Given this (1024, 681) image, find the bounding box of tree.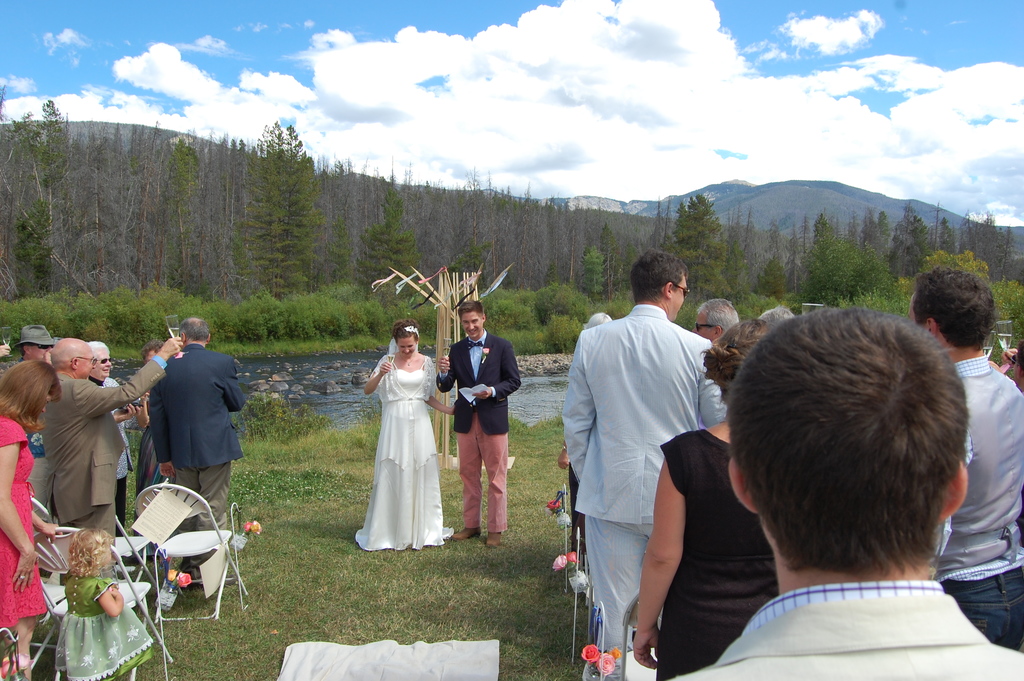
left=671, top=185, right=731, bottom=309.
